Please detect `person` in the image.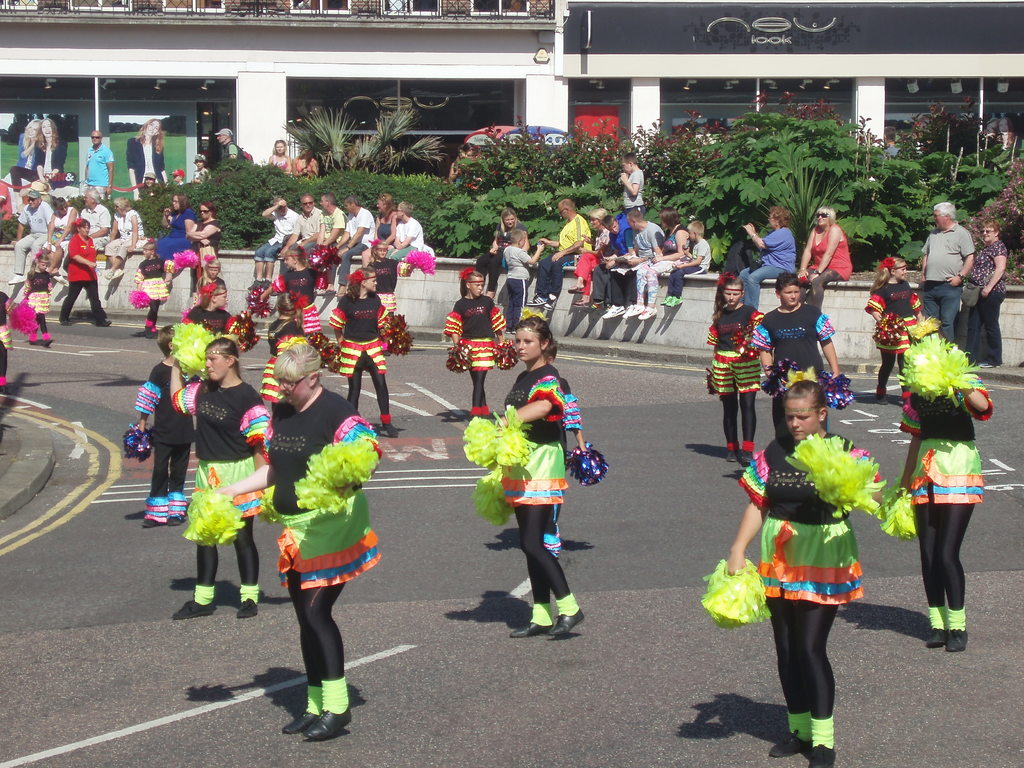
select_region(218, 335, 381, 742).
